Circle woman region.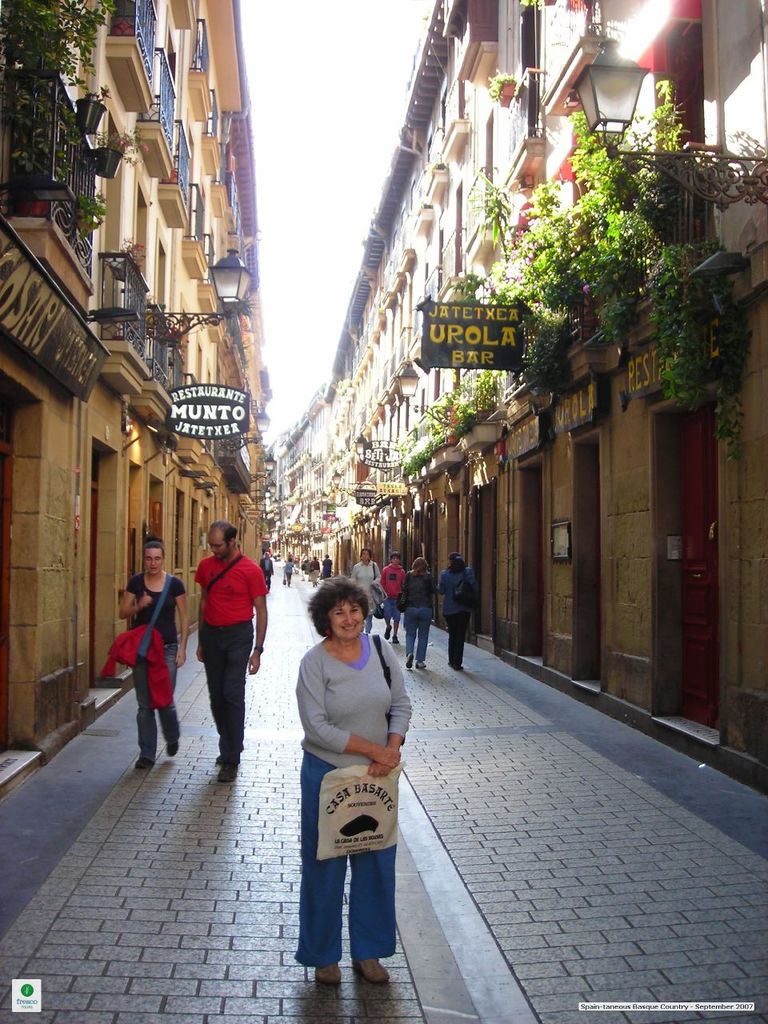
Region: region(289, 570, 413, 987).
